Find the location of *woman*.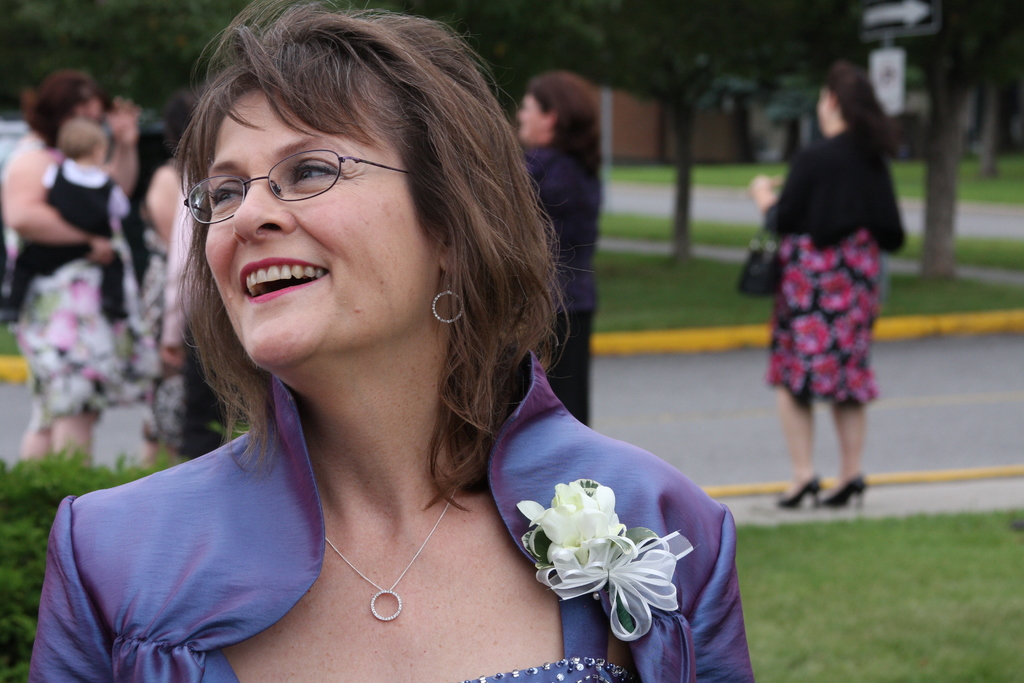
Location: (20,0,764,682).
